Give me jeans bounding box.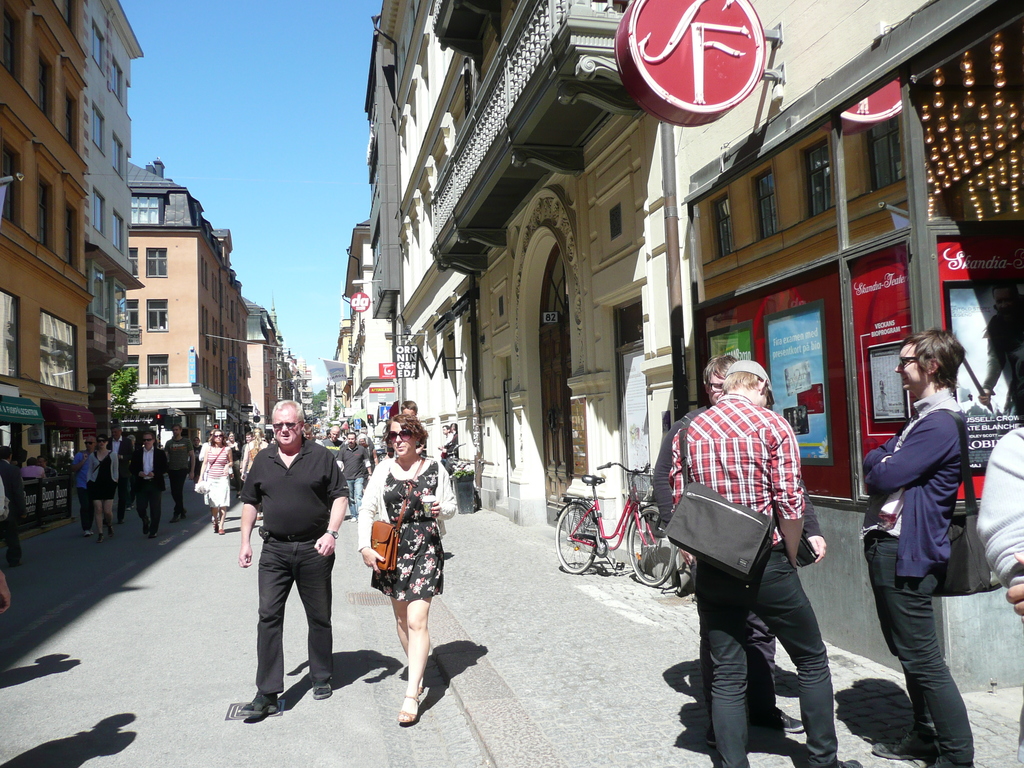
[left=76, top=488, right=92, bottom=531].
